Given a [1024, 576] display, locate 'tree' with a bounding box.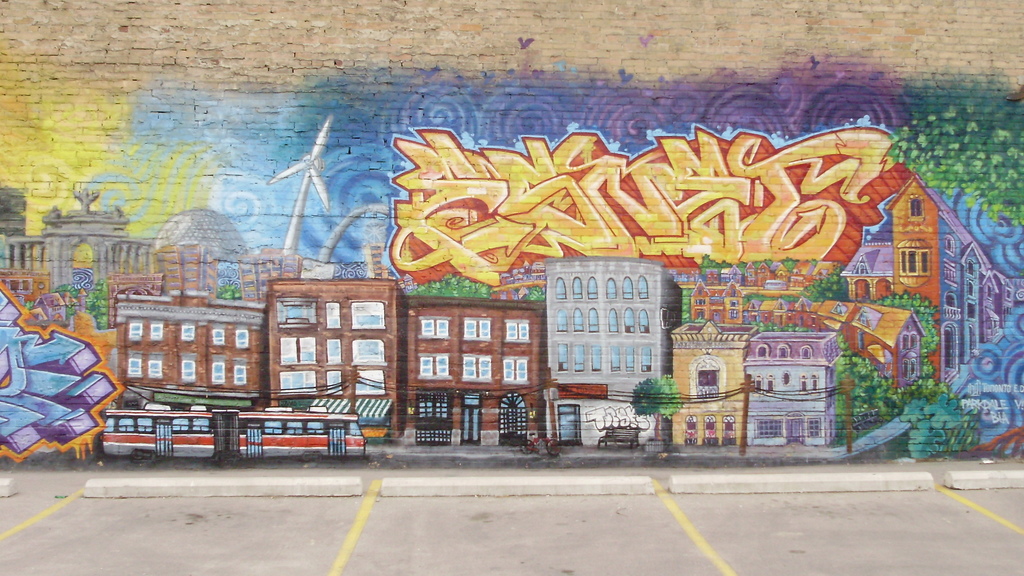
Located: bbox=(805, 265, 851, 304).
